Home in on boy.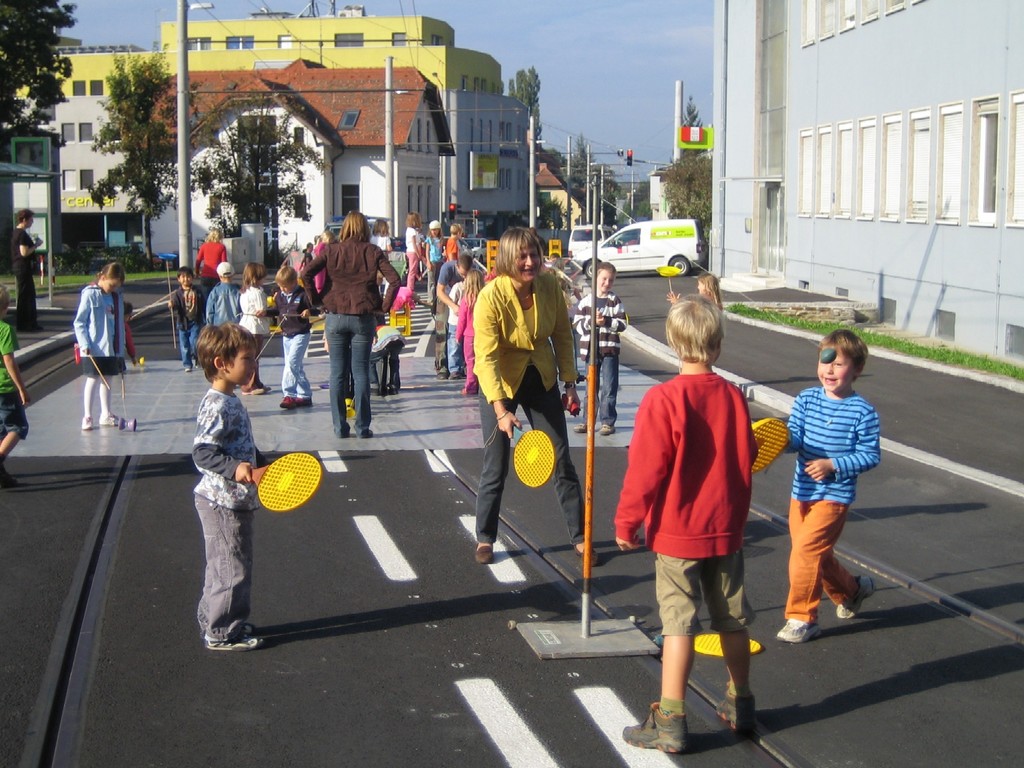
Homed in at [257, 266, 317, 410].
